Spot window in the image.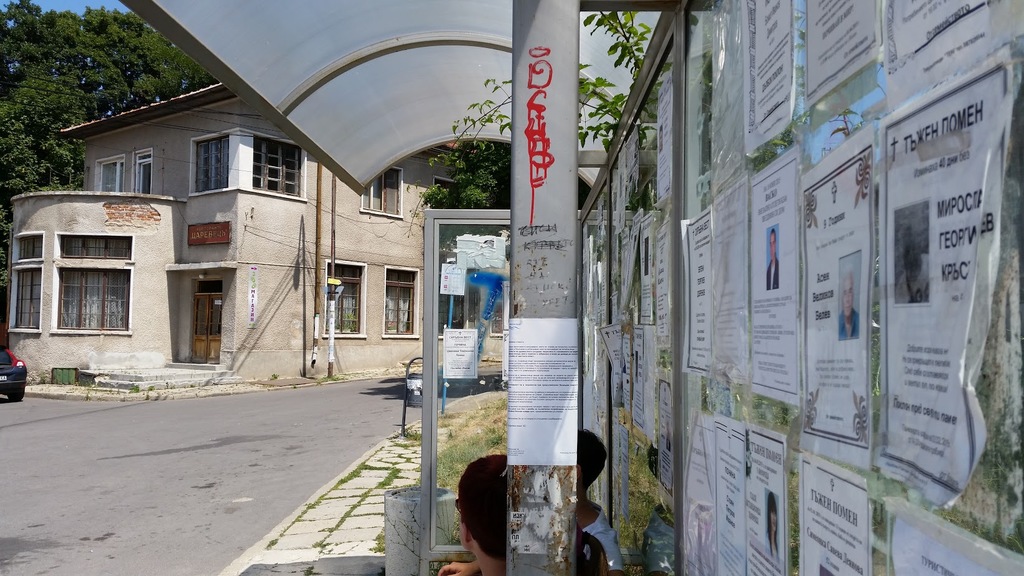
window found at 191, 137, 227, 193.
